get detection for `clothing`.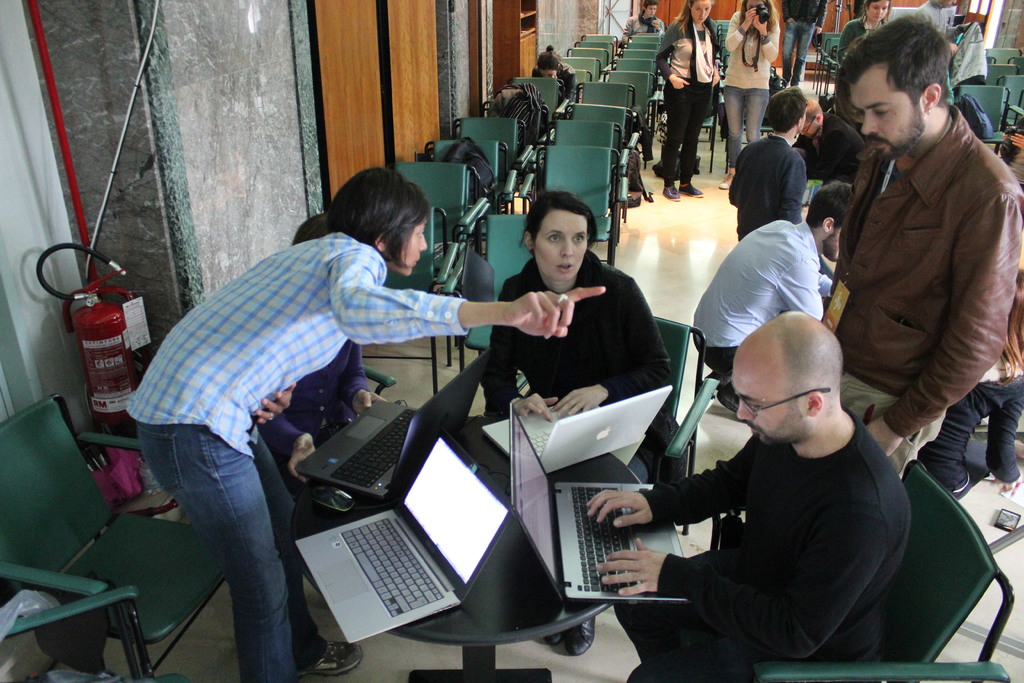
Detection: [258,339,365,497].
